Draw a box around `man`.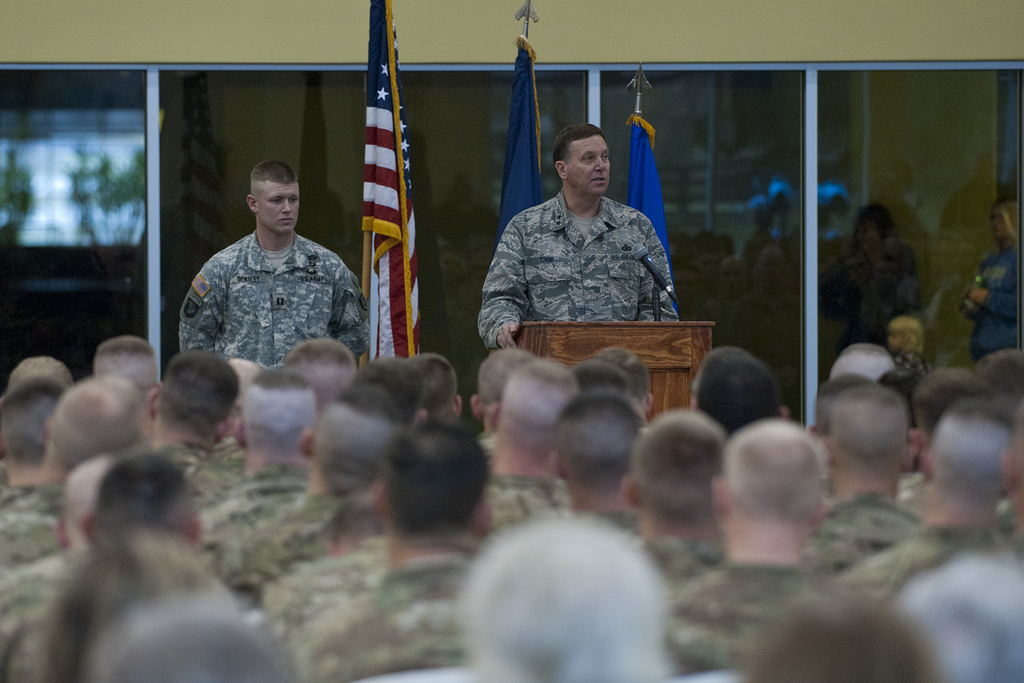
left=854, top=390, right=1010, bottom=589.
